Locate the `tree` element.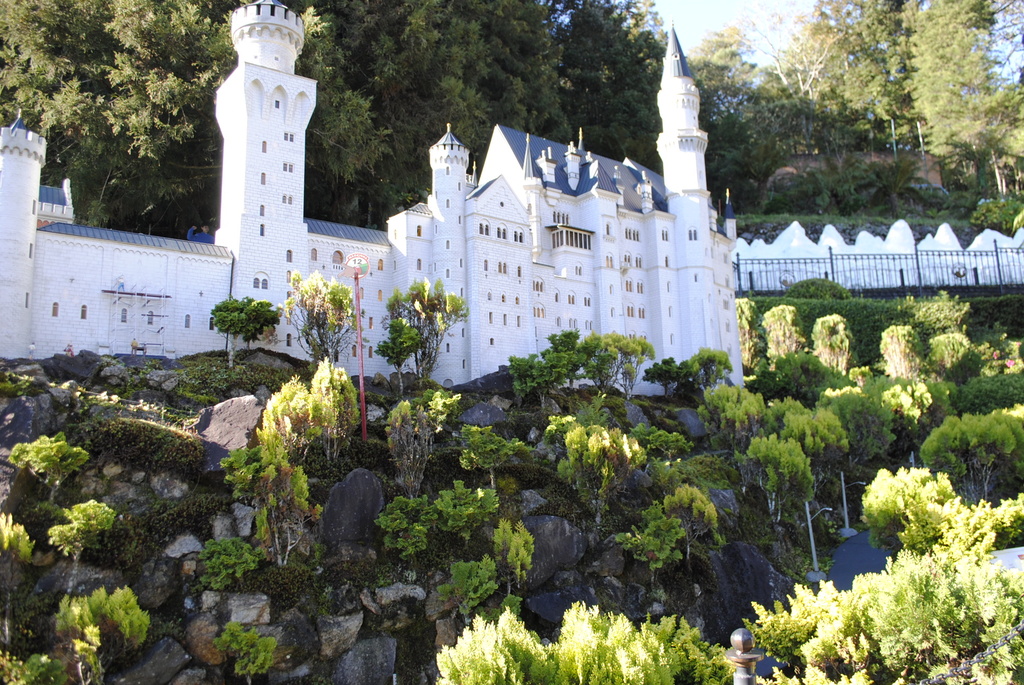
Element bbox: (864,0,943,154).
